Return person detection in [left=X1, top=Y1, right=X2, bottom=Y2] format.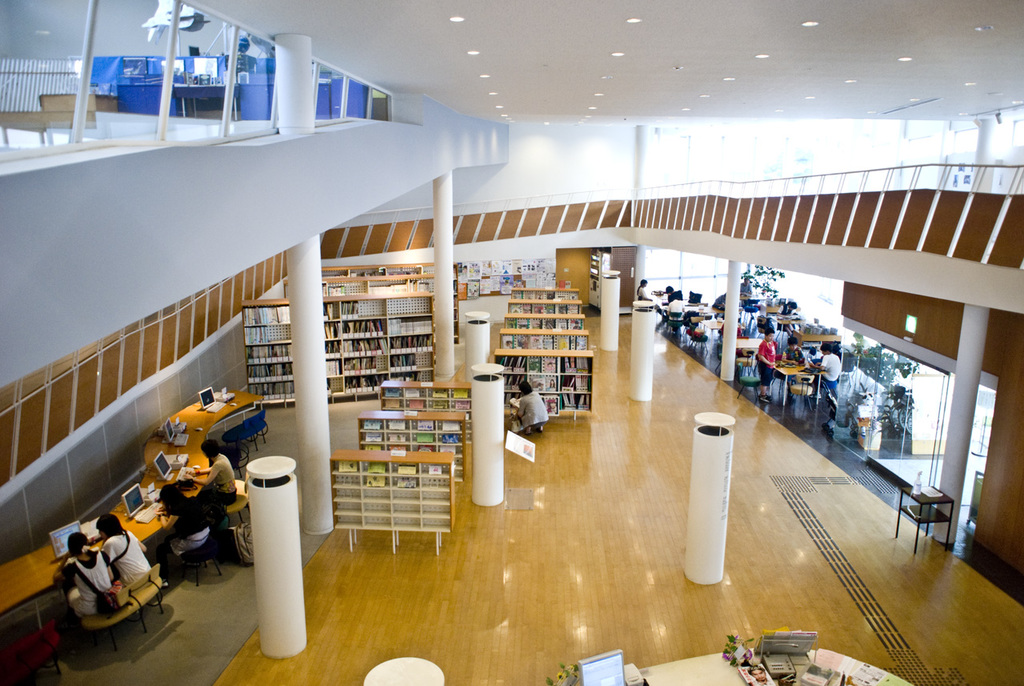
[left=186, top=431, right=242, bottom=514].
